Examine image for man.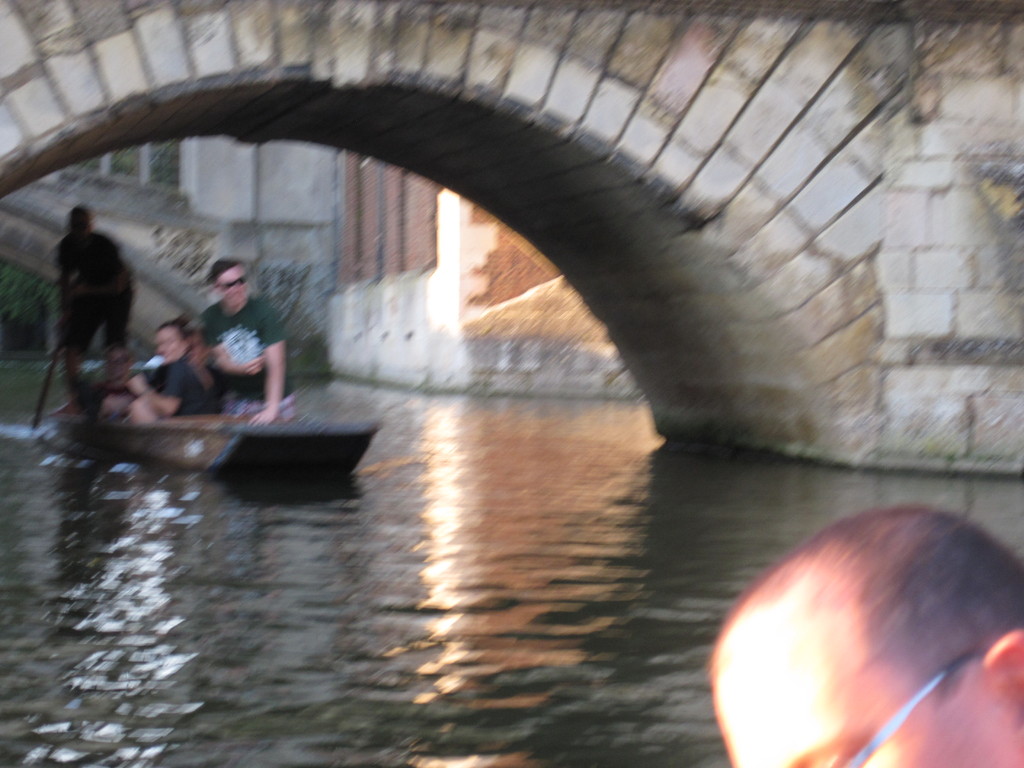
Examination result: detection(49, 207, 138, 405).
